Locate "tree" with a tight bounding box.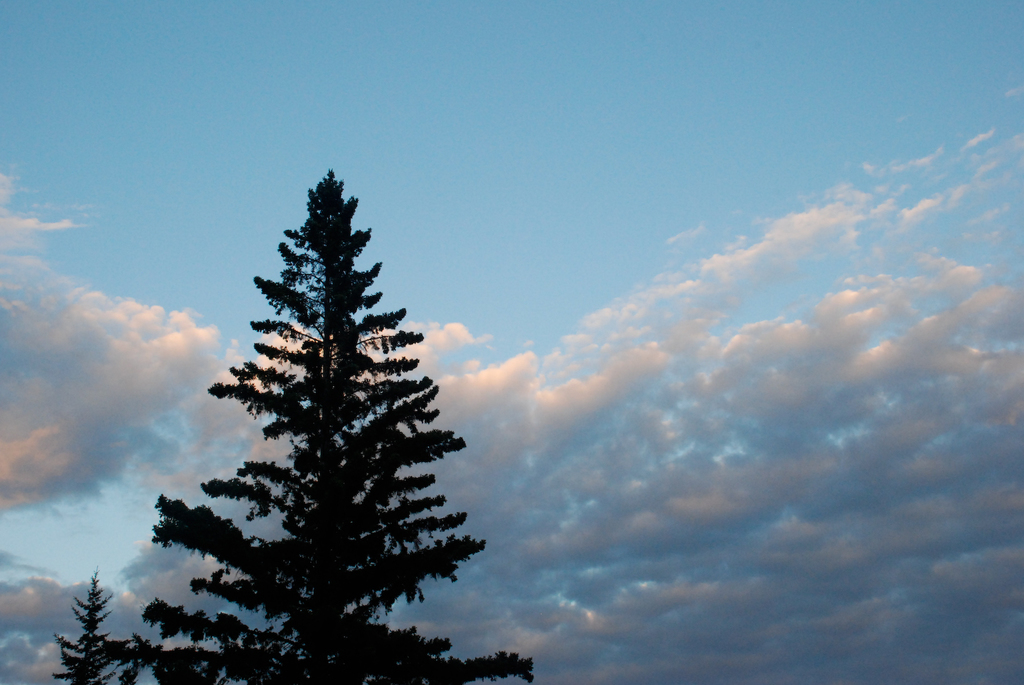
x1=63, y1=149, x2=549, y2=681.
